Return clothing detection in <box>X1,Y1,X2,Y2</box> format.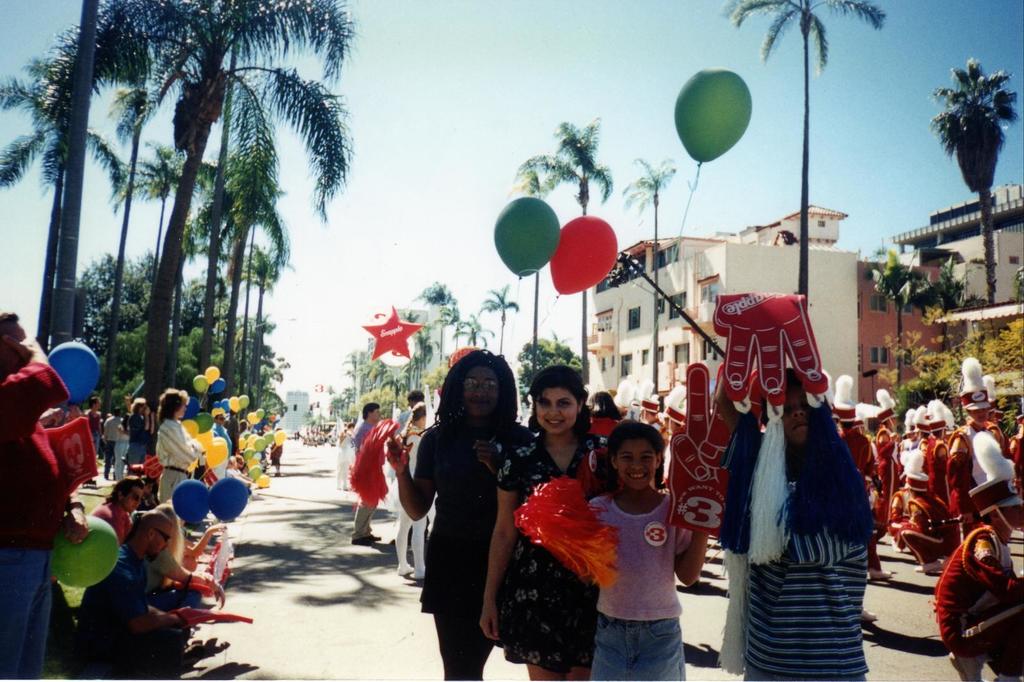
<box>589,457,701,665</box>.
